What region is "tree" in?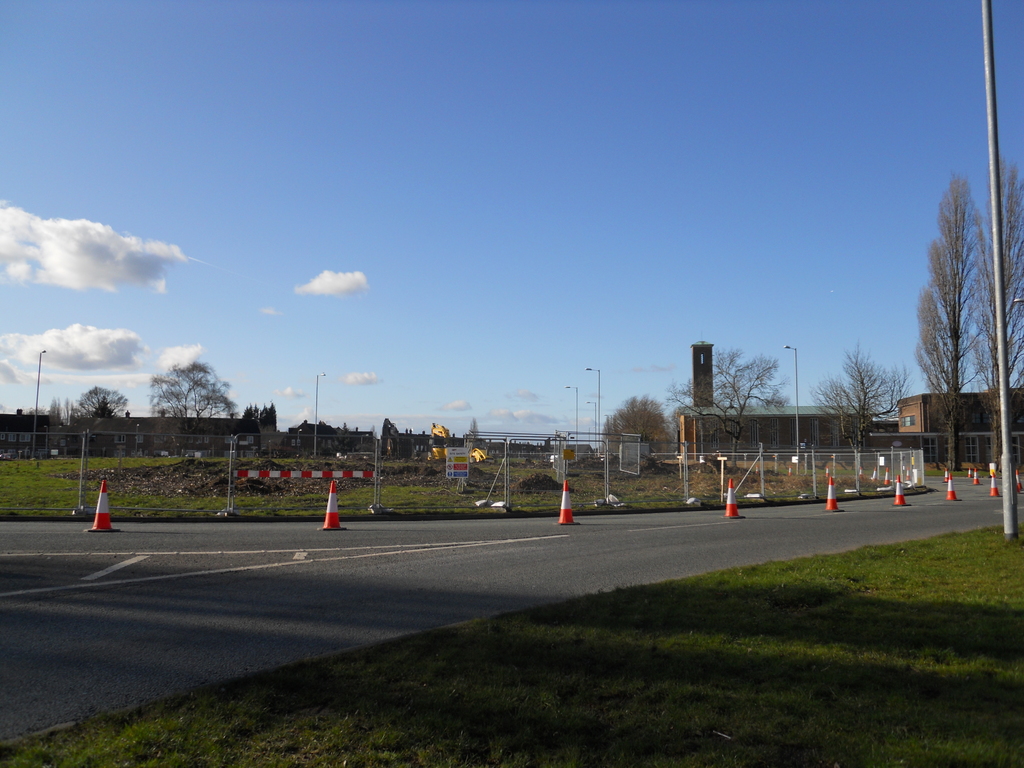
(x1=144, y1=356, x2=237, y2=417).
